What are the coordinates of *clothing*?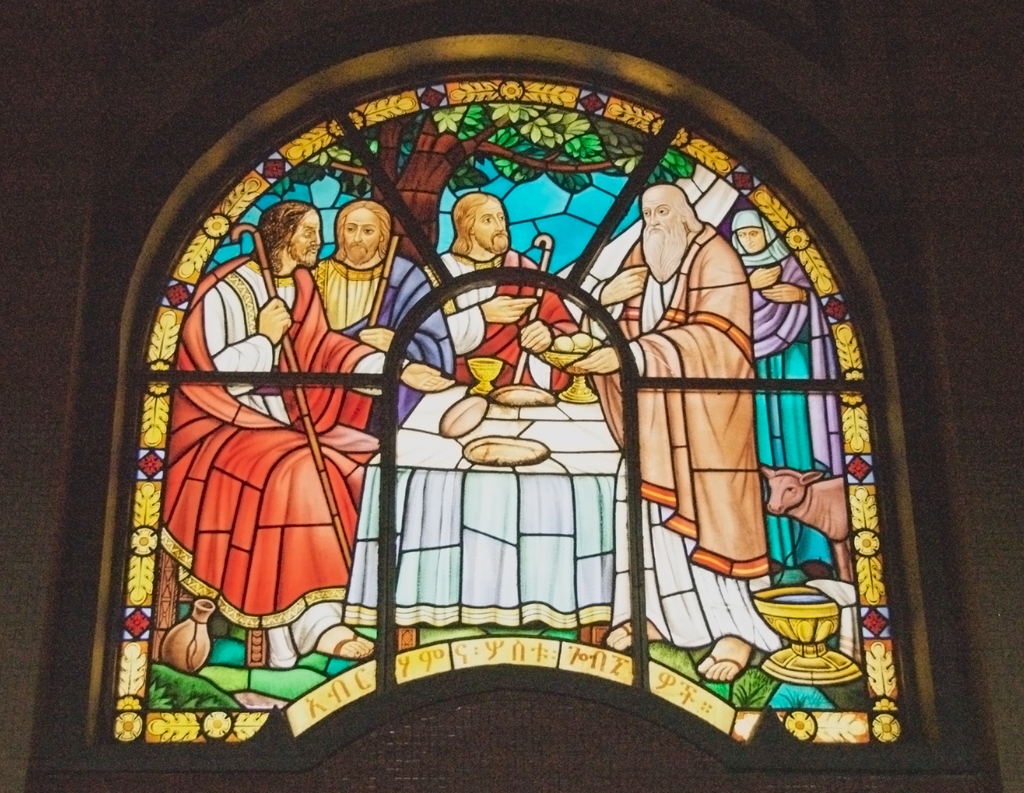
<bbox>164, 193, 457, 664</bbox>.
